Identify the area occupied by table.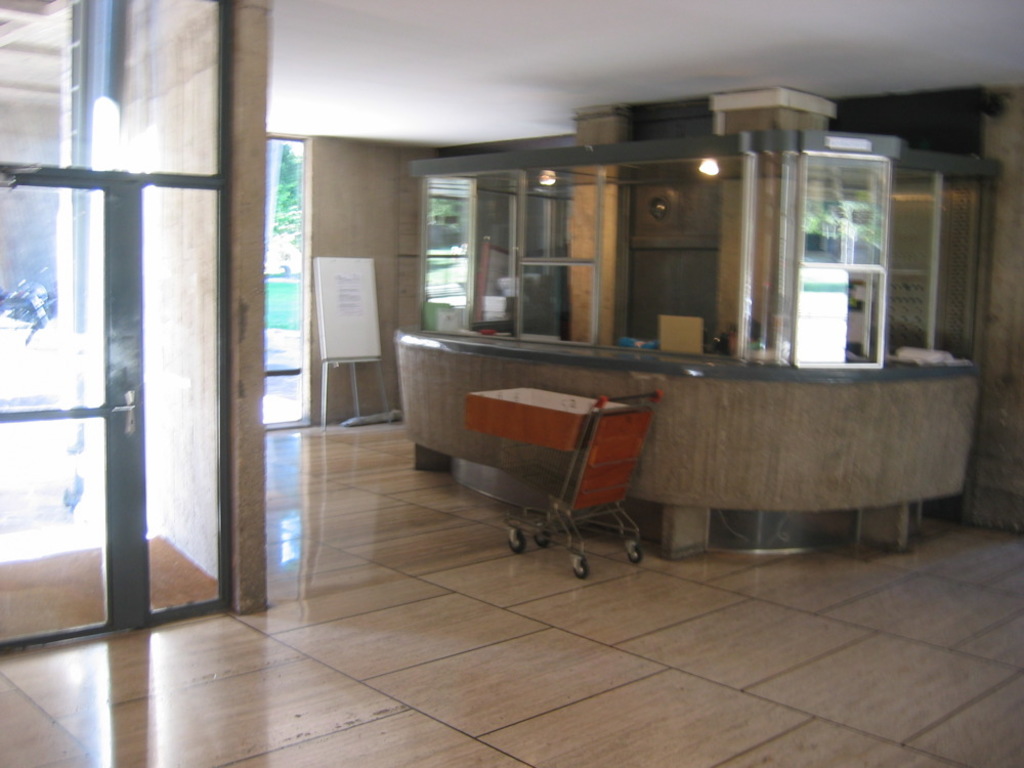
Area: bbox=[407, 268, 969, 556].
